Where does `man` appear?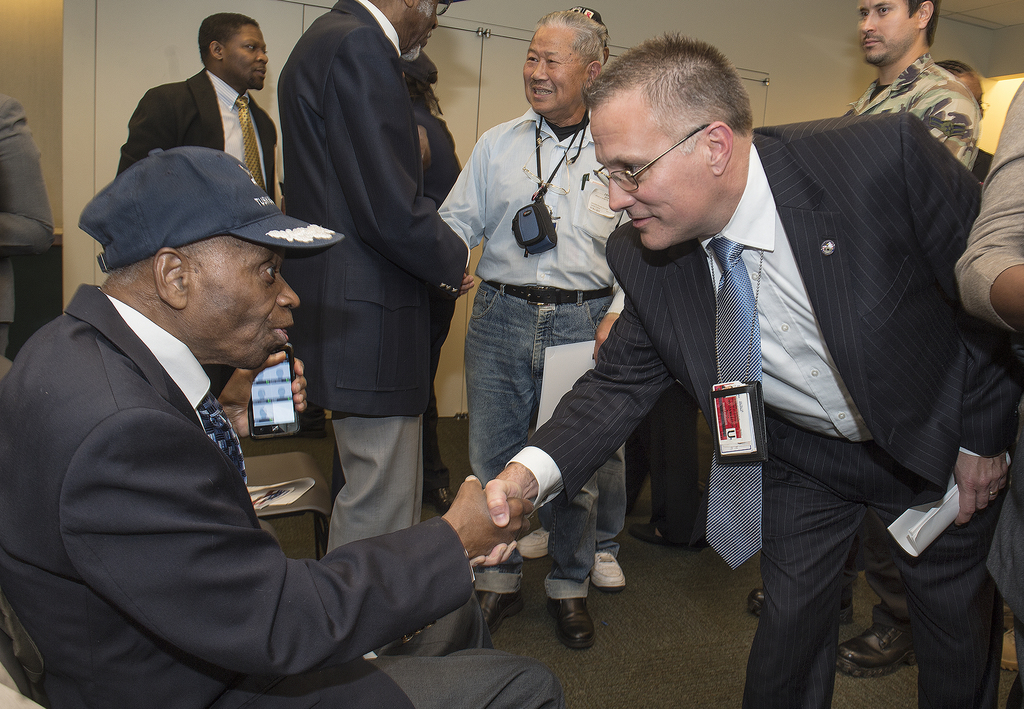
Appears at box=[518, 38, 998, 677].
